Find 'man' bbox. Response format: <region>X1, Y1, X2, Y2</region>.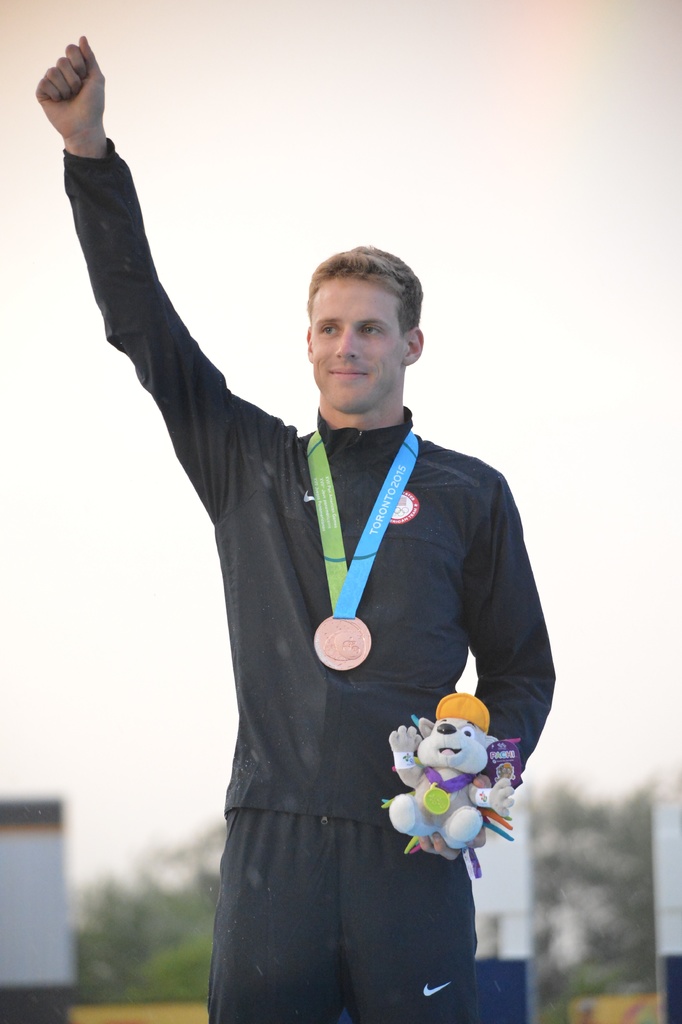
<region>56, 79, 563, 1023</region>.
